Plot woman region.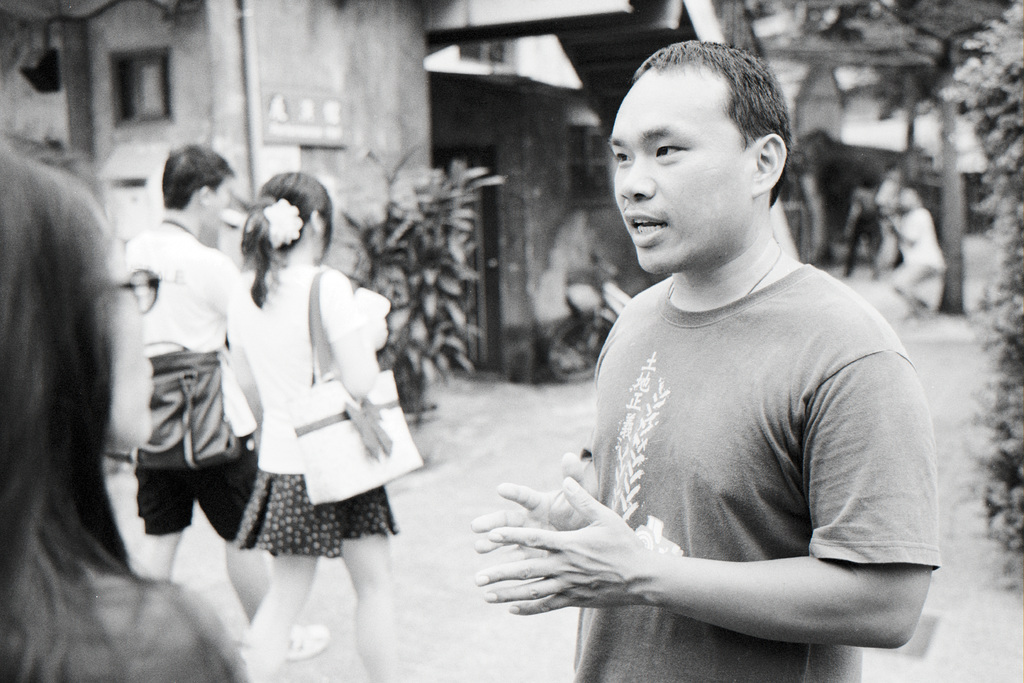
Plotted at [241, 166, 399, 682].
